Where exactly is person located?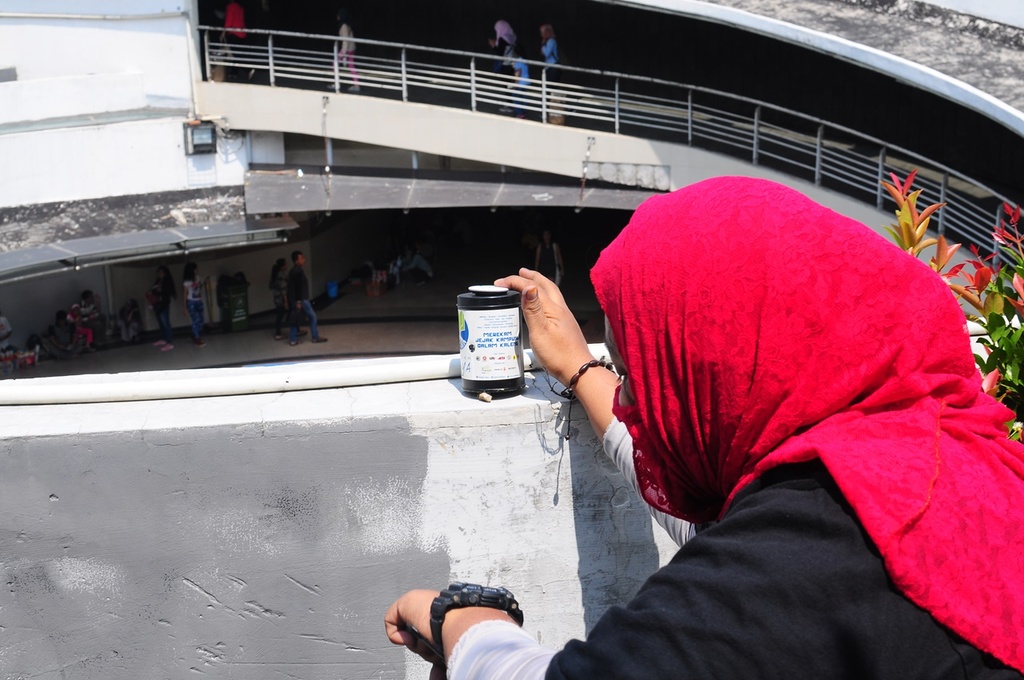
Its bounding box is left=506, top=62, right=531, bottom=94.
